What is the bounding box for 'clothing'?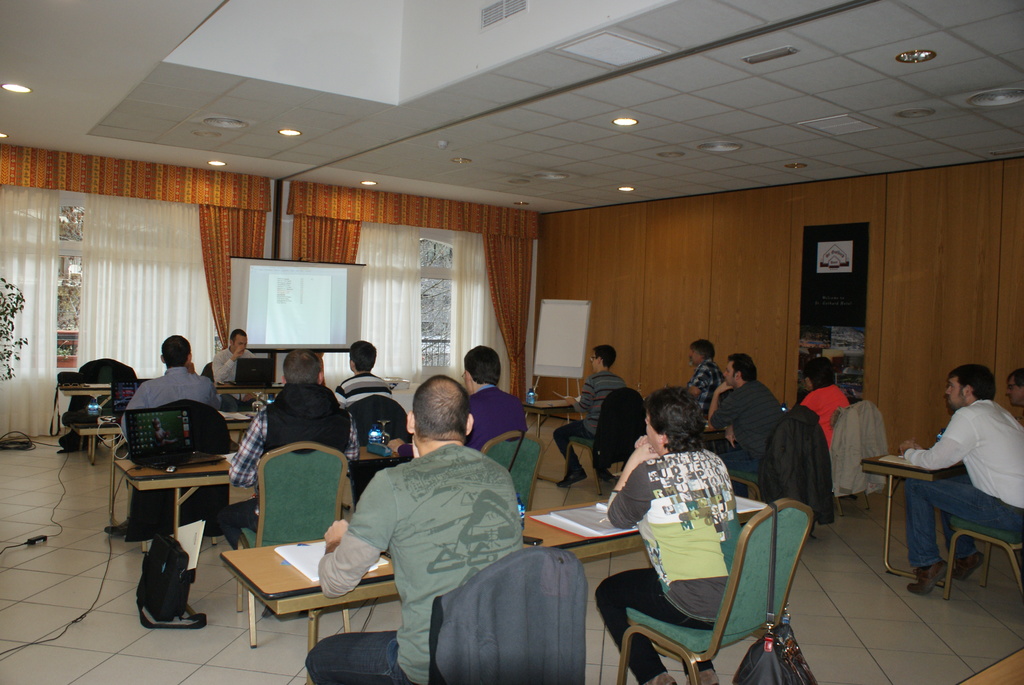
pyautogui.locateOnScreen(903, 403, 1023, 576).
